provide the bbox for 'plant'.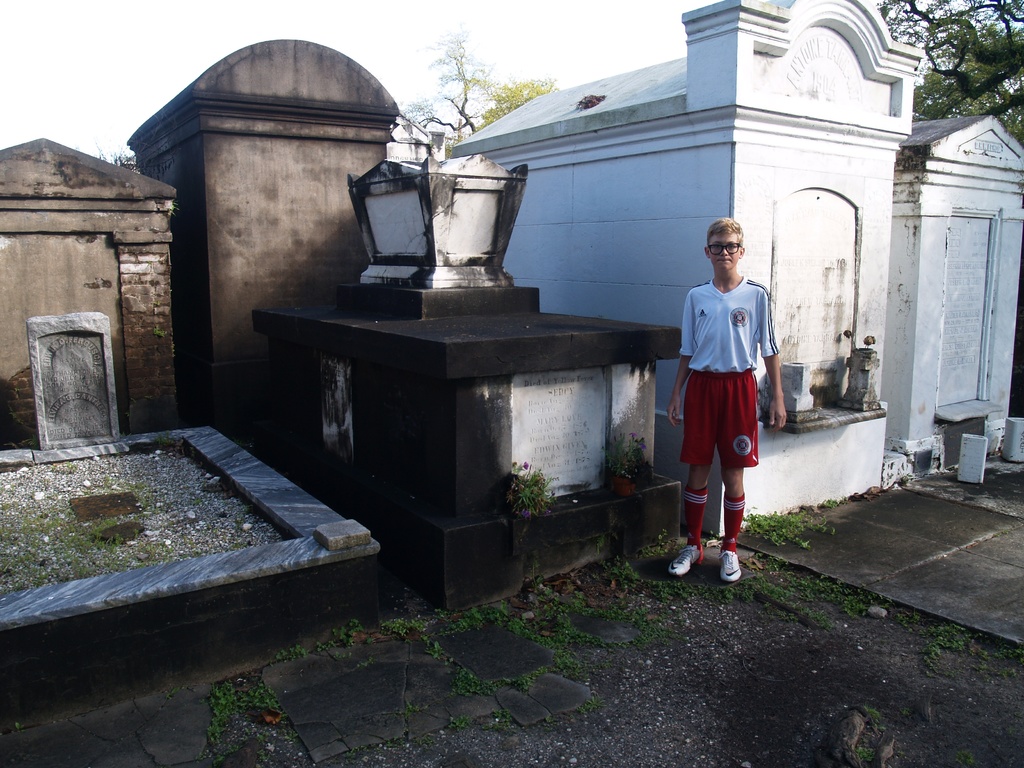
(left=253, top=424, right=631, bottom=767).
